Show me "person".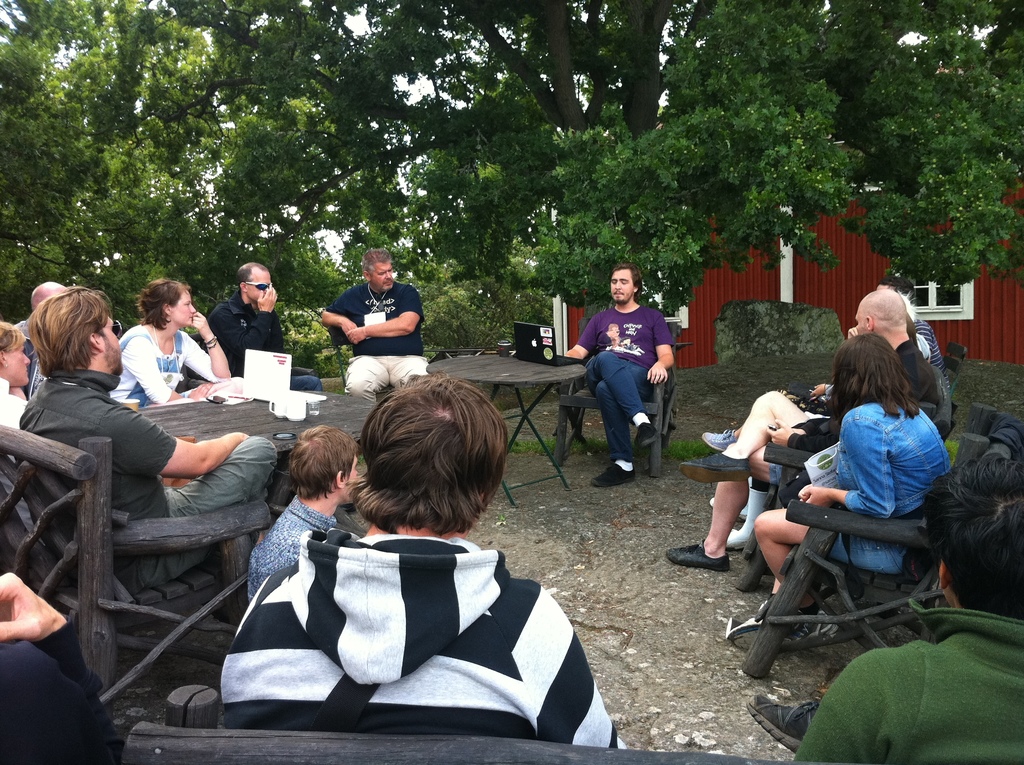
"person" is here: [left=16, top=277, right=65, bottom=399].
